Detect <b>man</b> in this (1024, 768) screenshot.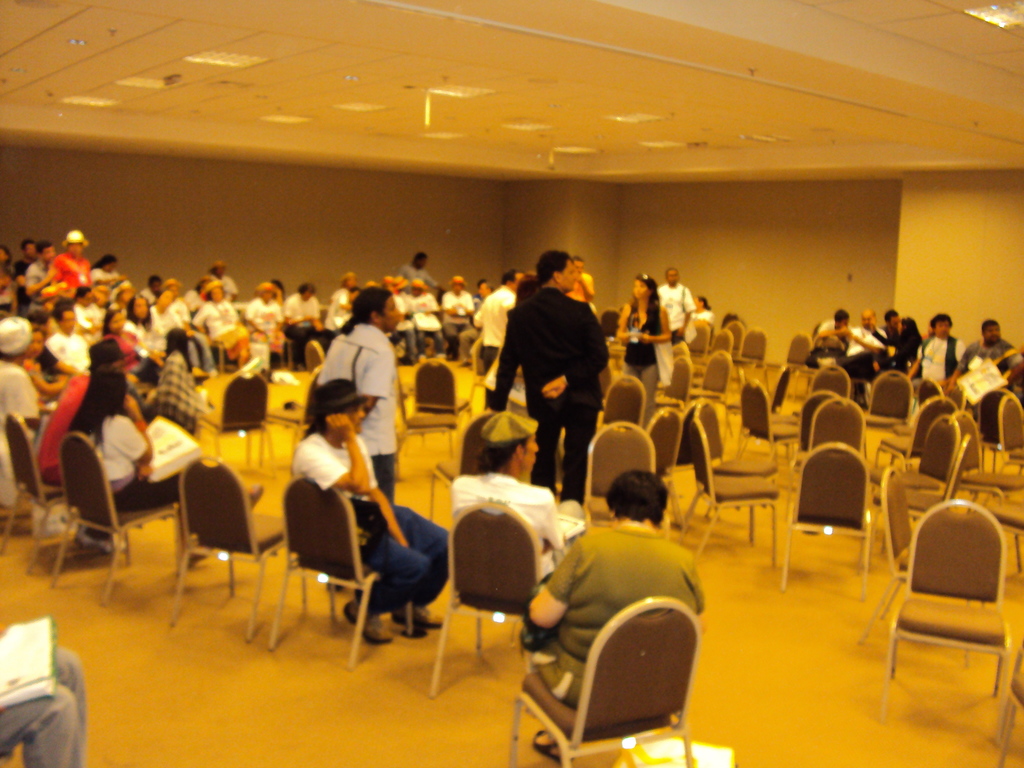
Detection: <region>444, 412, 567, 600</region>.
